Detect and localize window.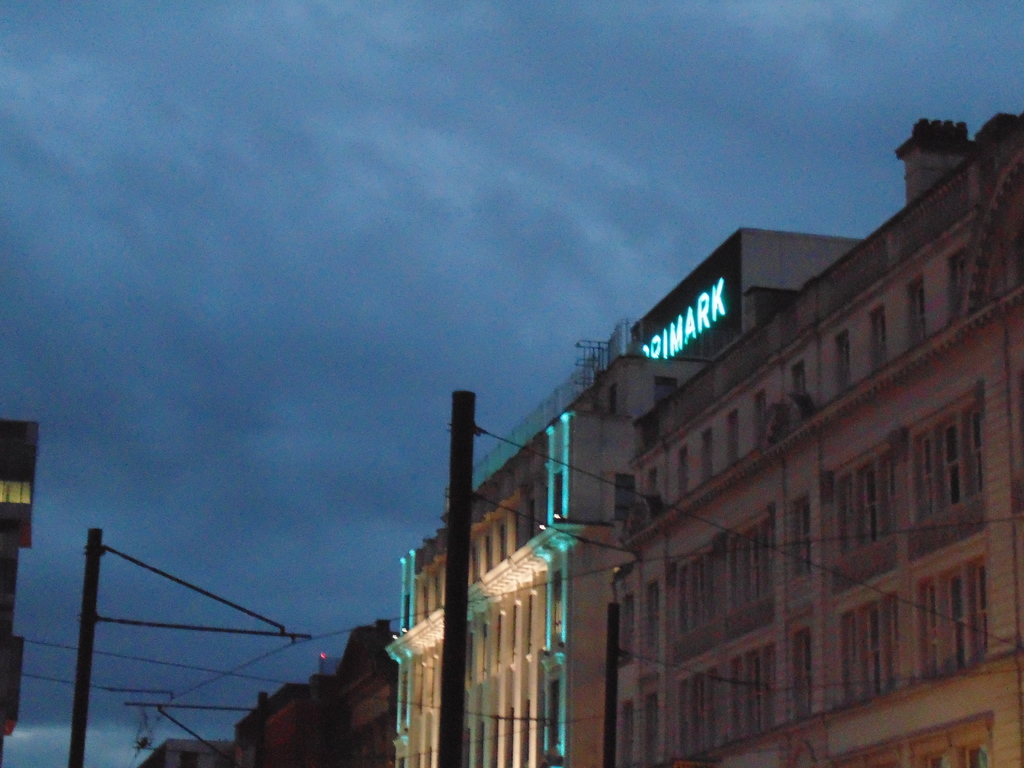
Localized at 830:327:852:388.
